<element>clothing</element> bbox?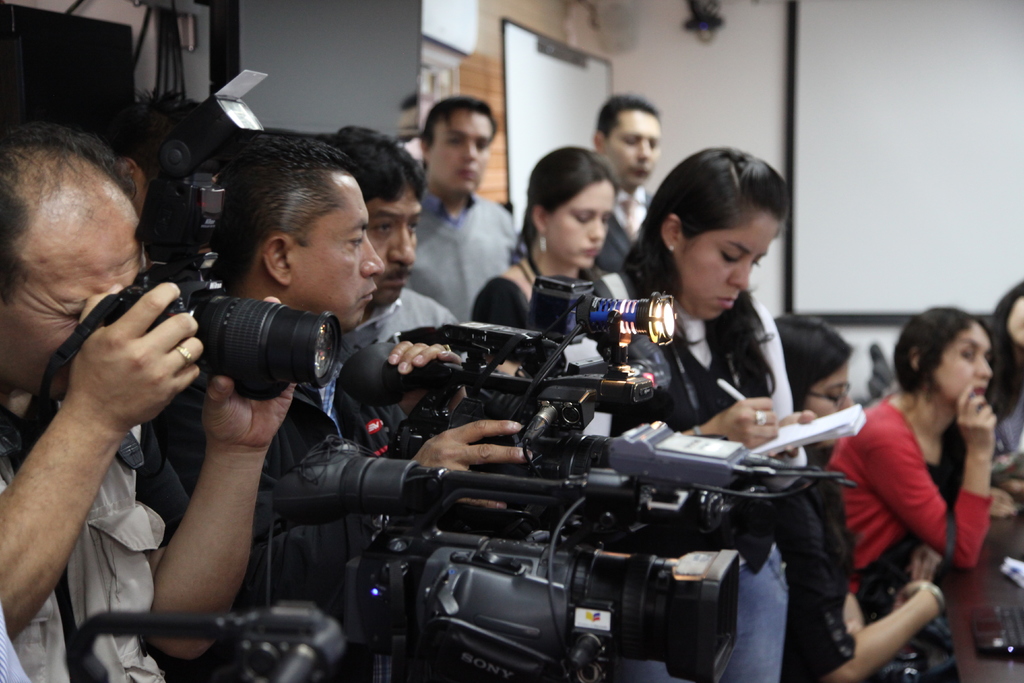
box(776, 449, 856, 682)
